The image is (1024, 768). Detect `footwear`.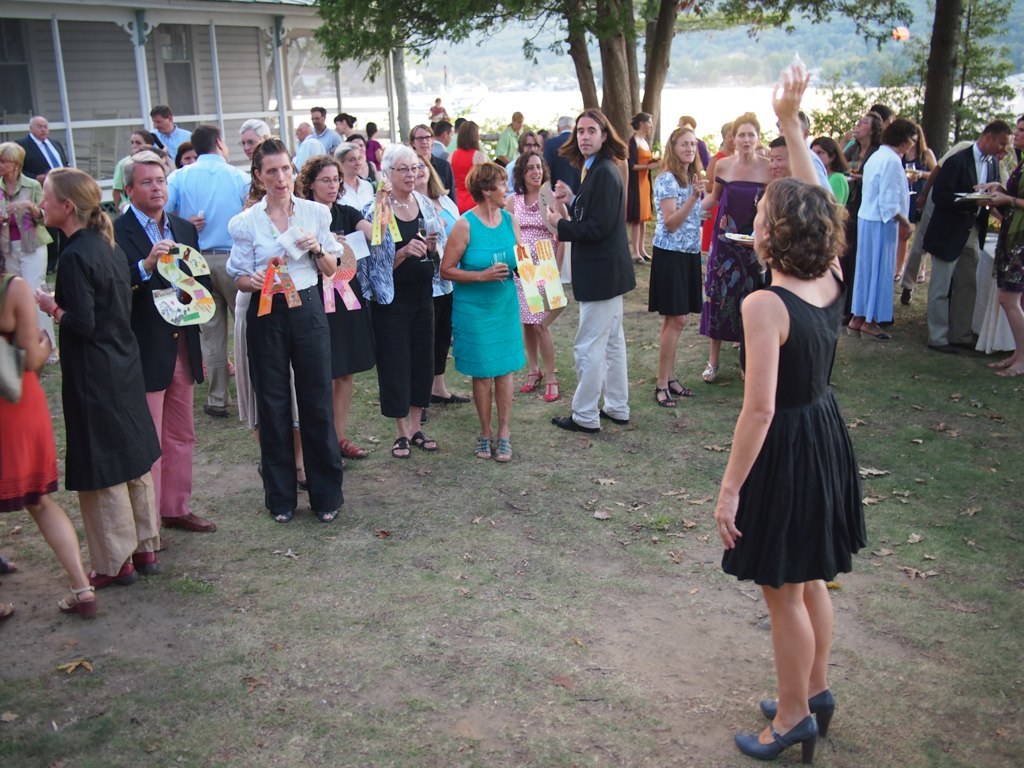
Detection: {"left": 554, "top": 416, "right": 595, "bottom": 432}.
